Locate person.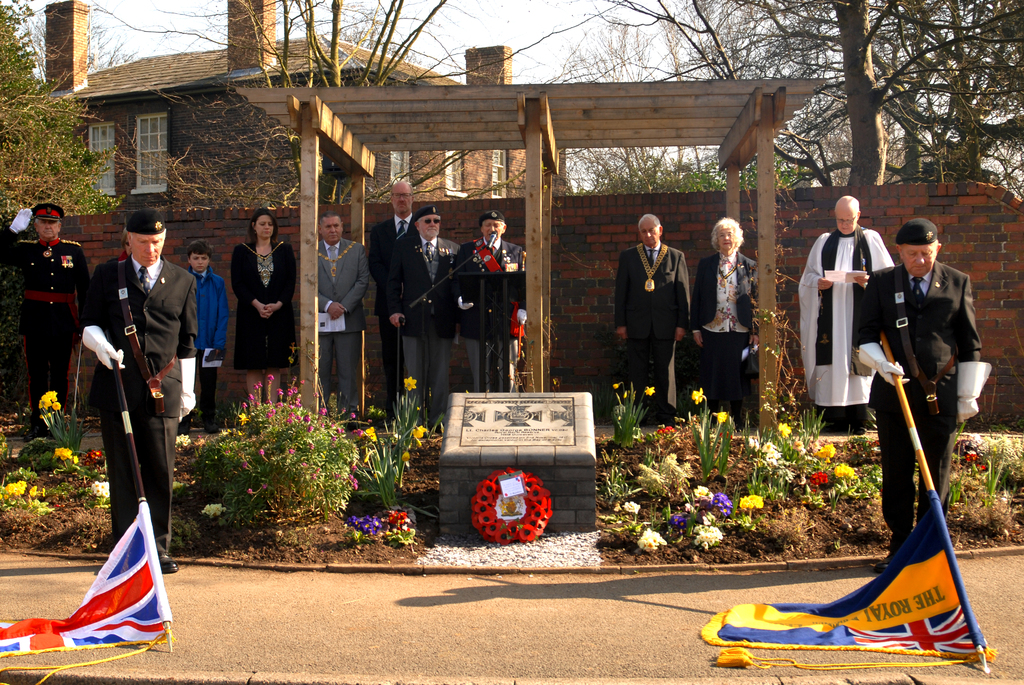
Bounding box: [612,211,687,423].
